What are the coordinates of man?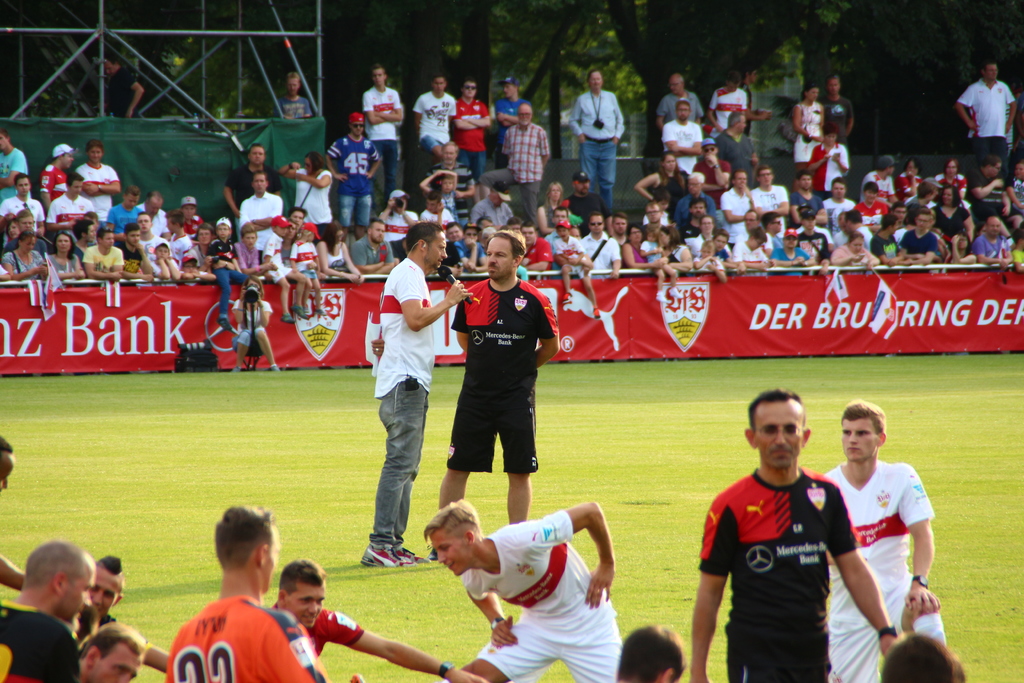
<box>273,70,319,129</box>.
